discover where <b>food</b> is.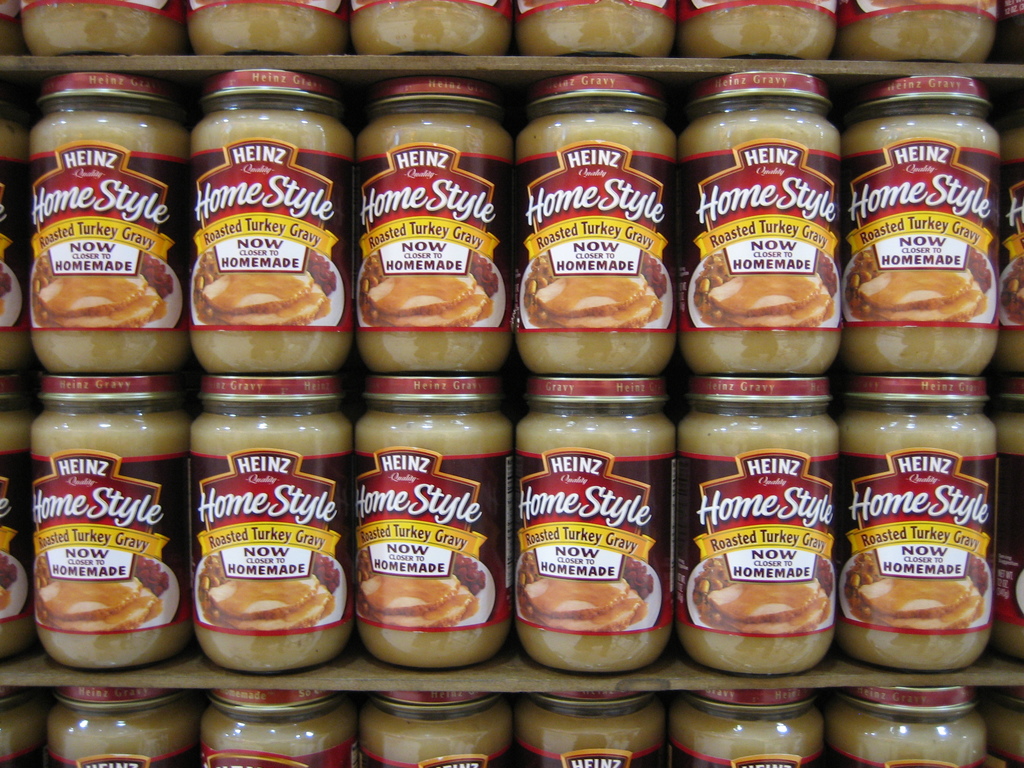
Discovered at BBox(840, 0, 996, 63).
